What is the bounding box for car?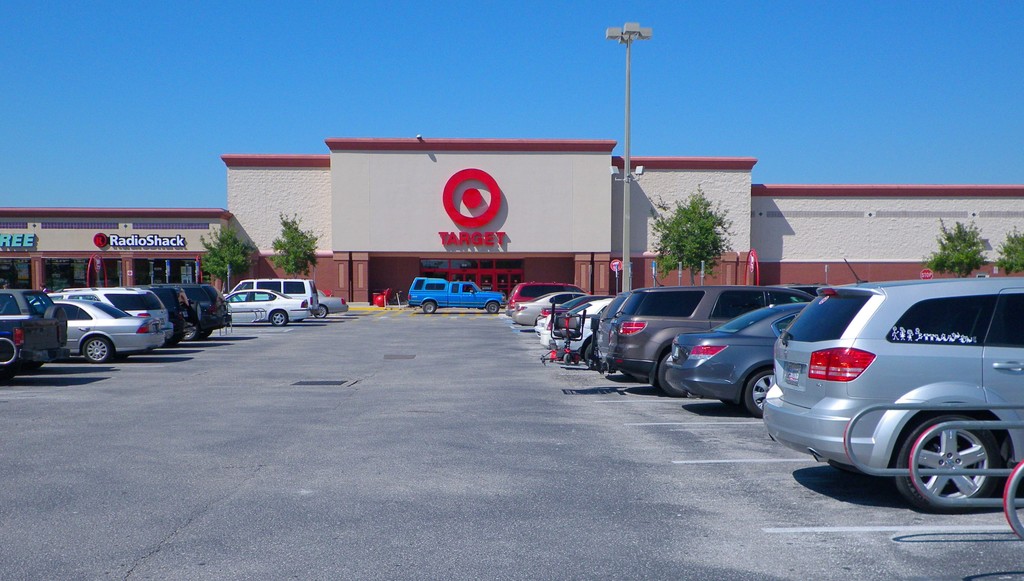
bbox=[540, 298, 614, 372].
